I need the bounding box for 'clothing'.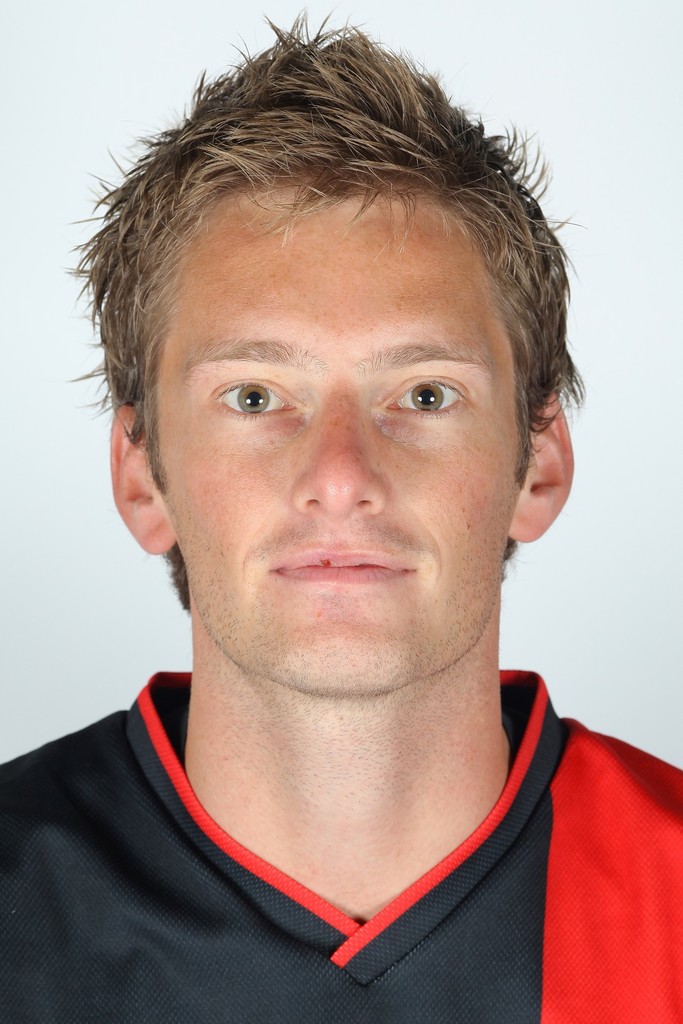
Here it is: {"left": 0, "top": 673, "right": 682, "bottom": 1023}.
